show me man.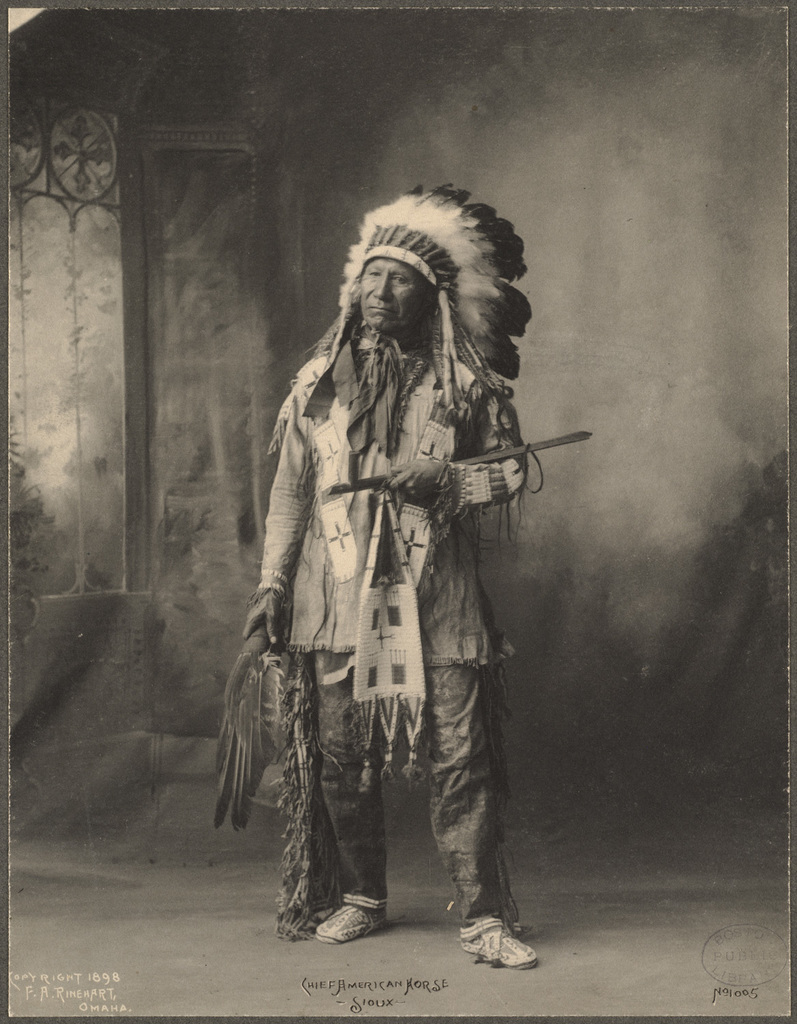
man is here: BBox(252, 212, 561, 945).
